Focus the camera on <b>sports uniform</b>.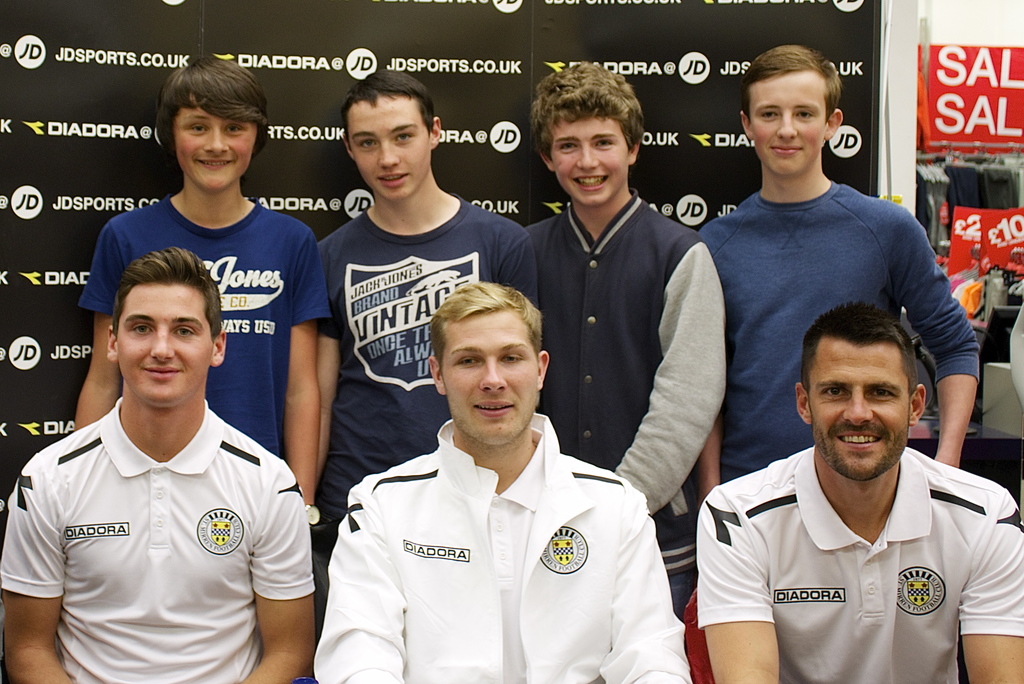
Focus region: x1=320 y1=209 x2=545 y2=557.
